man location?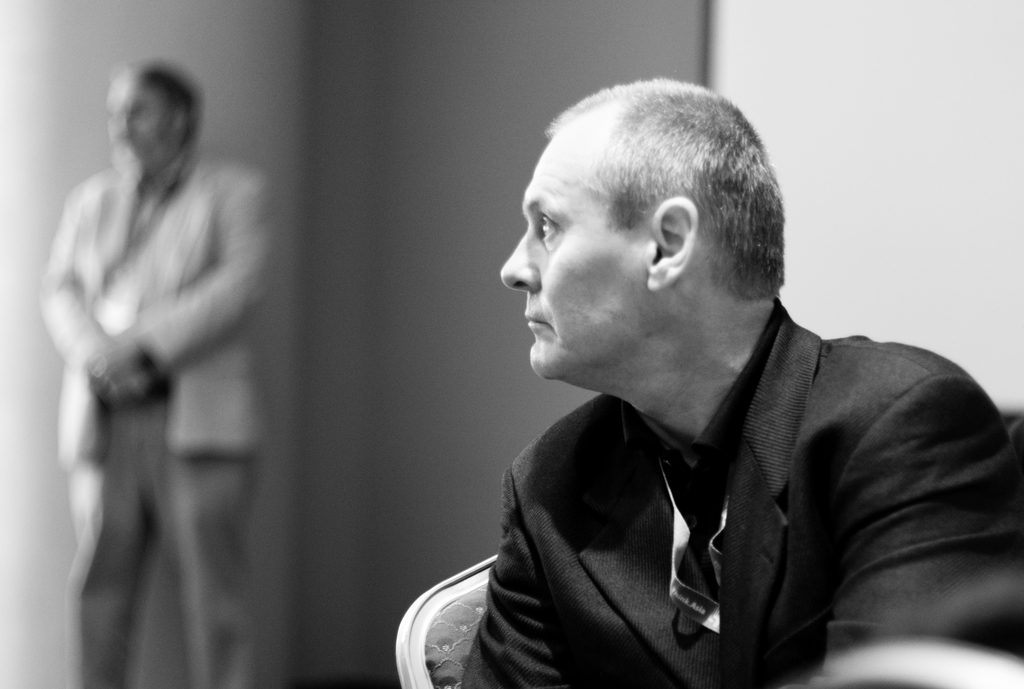
<region>33, 62, 260, 688</region>
